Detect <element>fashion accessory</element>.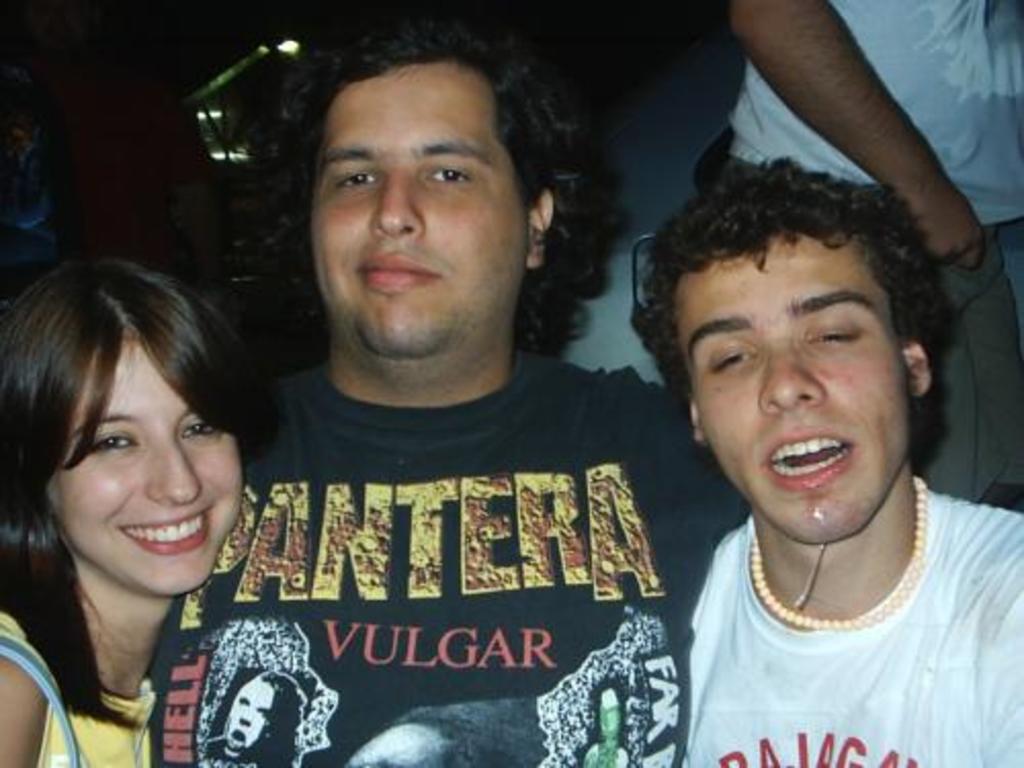
Detected at box(0, 637, 80, 766).
